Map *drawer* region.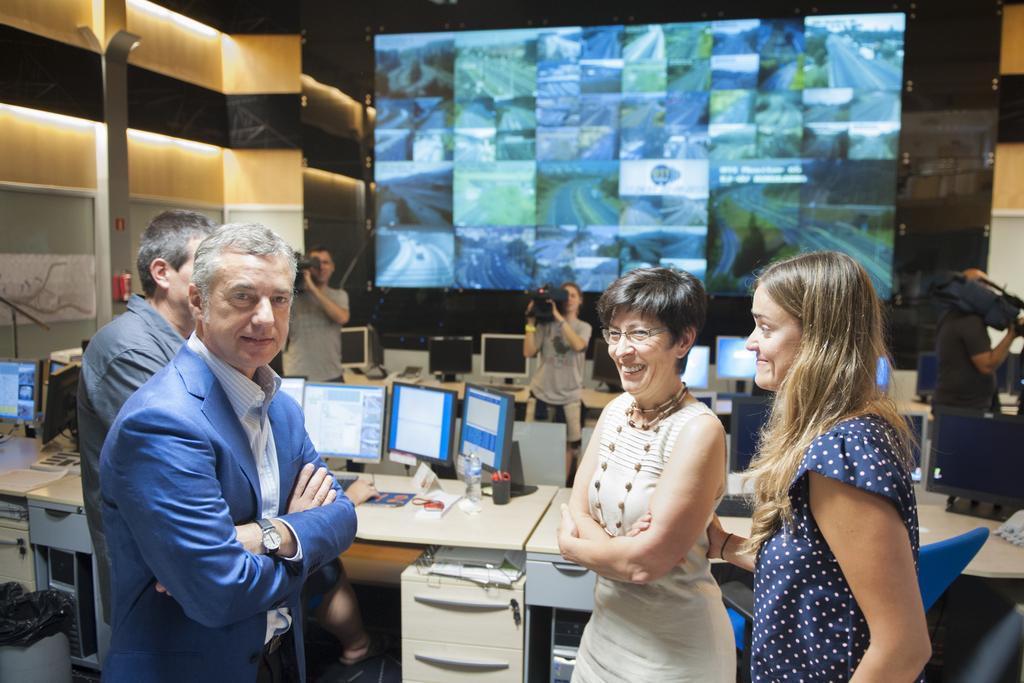
Mapped to detection(398, 579, 525, 652).
